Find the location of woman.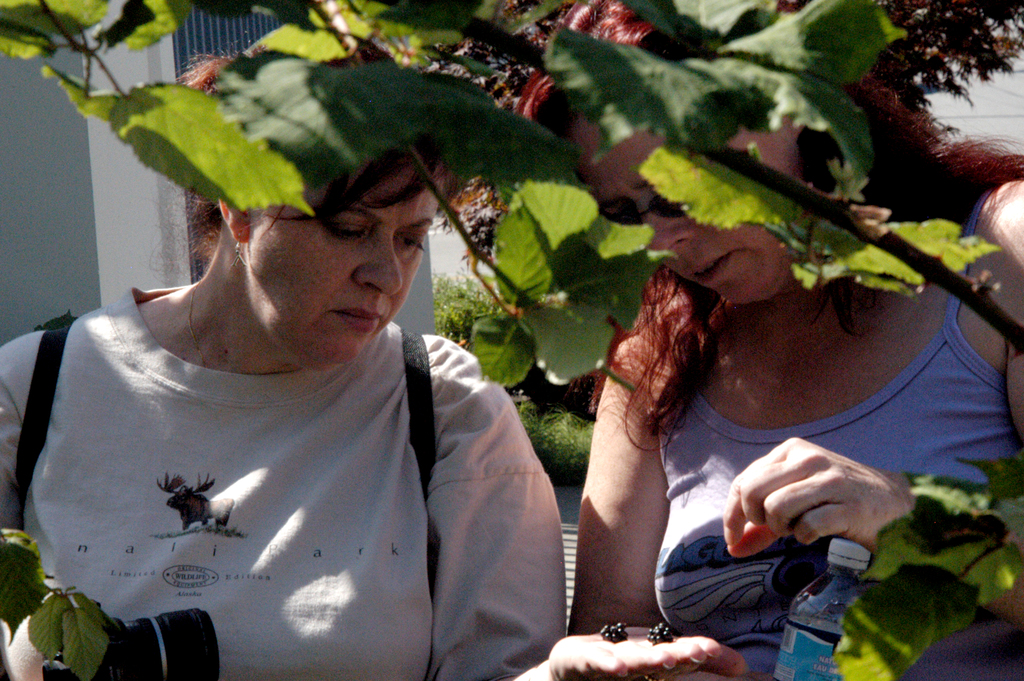
Location: crop(0, 44, 749, 680).
